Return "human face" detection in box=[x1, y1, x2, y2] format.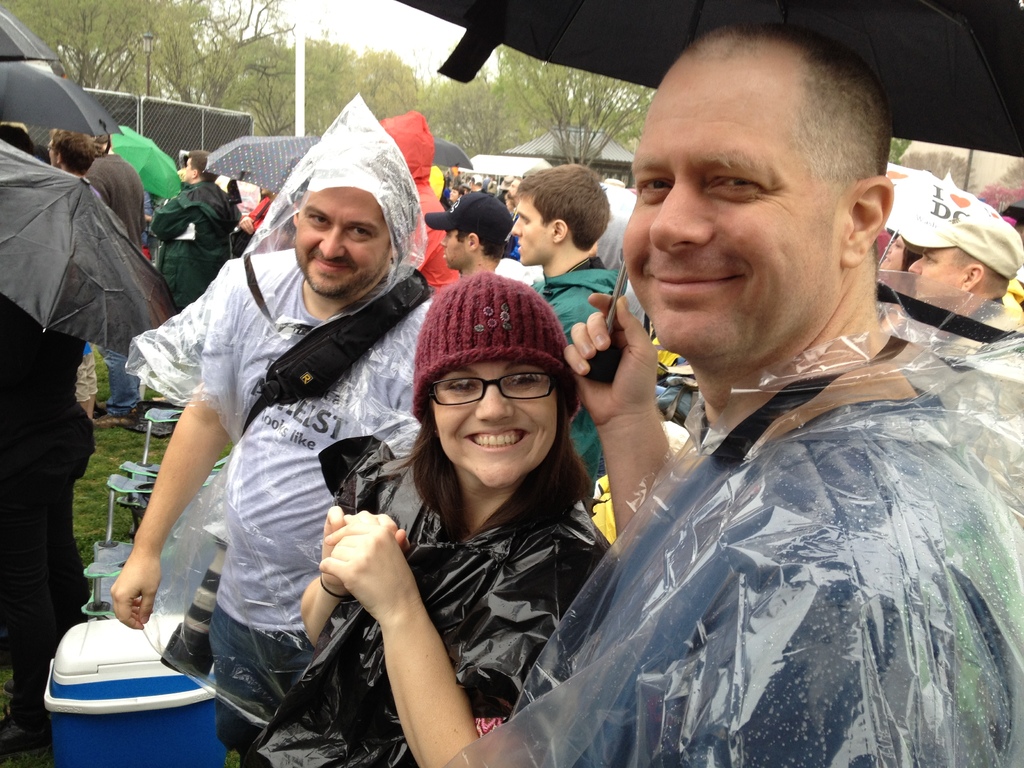
box=[182, 157, 196, 180].
